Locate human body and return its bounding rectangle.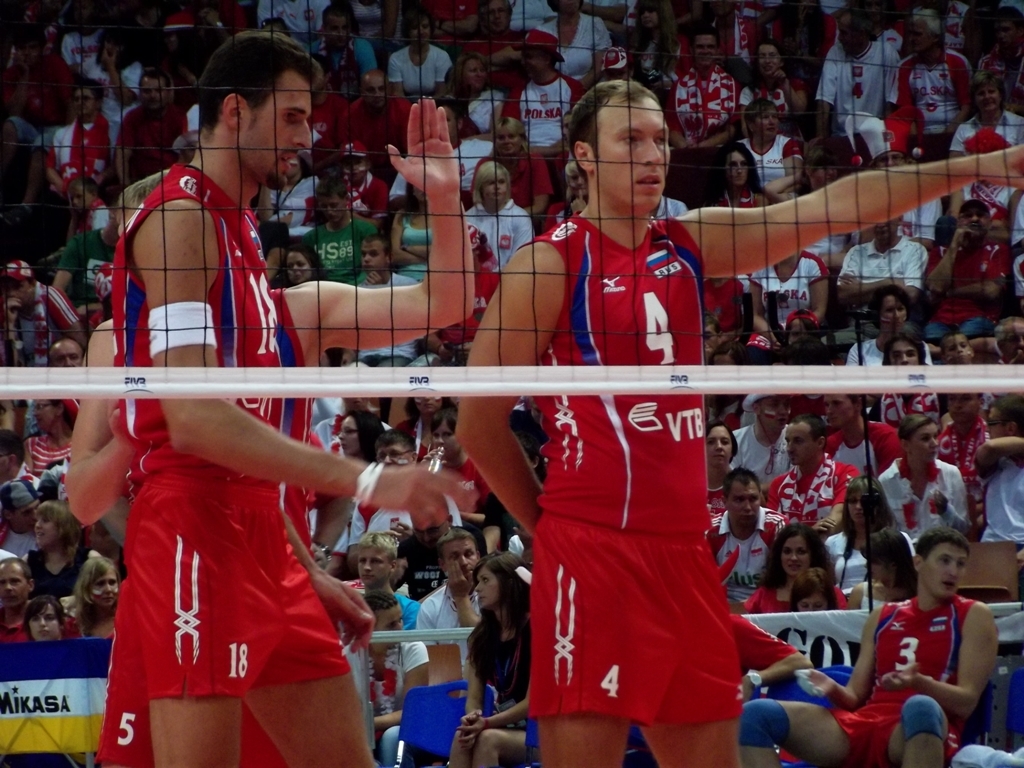
(left=769, top=458, right=856, bottom=528).
